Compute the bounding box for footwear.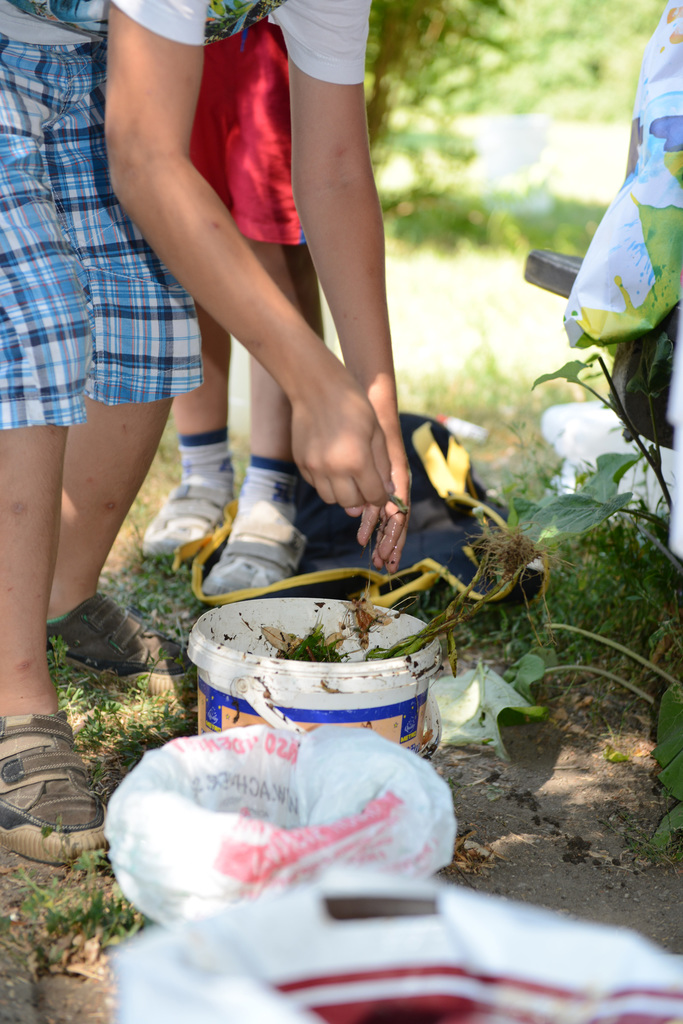
200/495/312/612.
